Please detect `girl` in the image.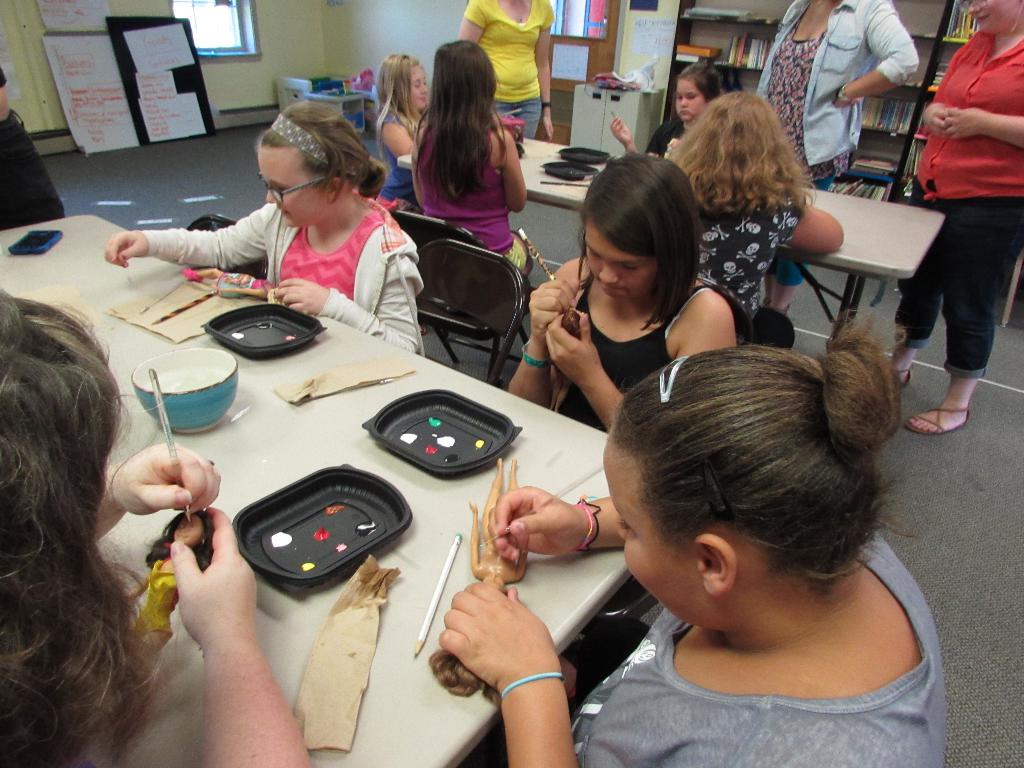
<bbox>371, 50, 428, 212</bbox>.
